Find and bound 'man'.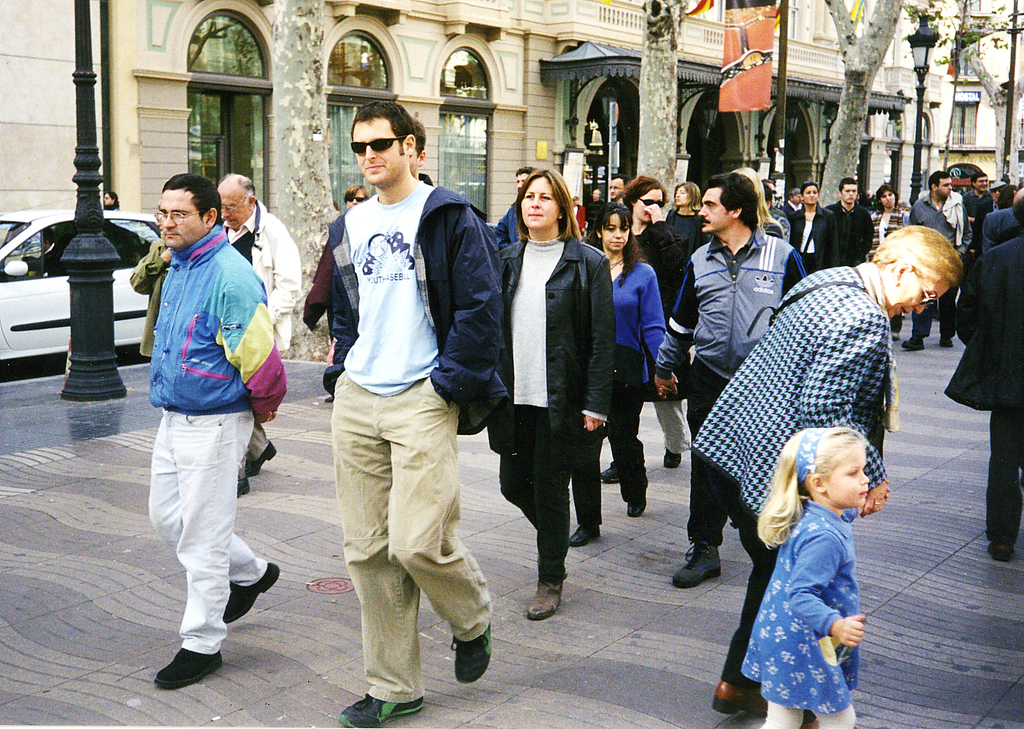
Bound: 147 172 285 693.
